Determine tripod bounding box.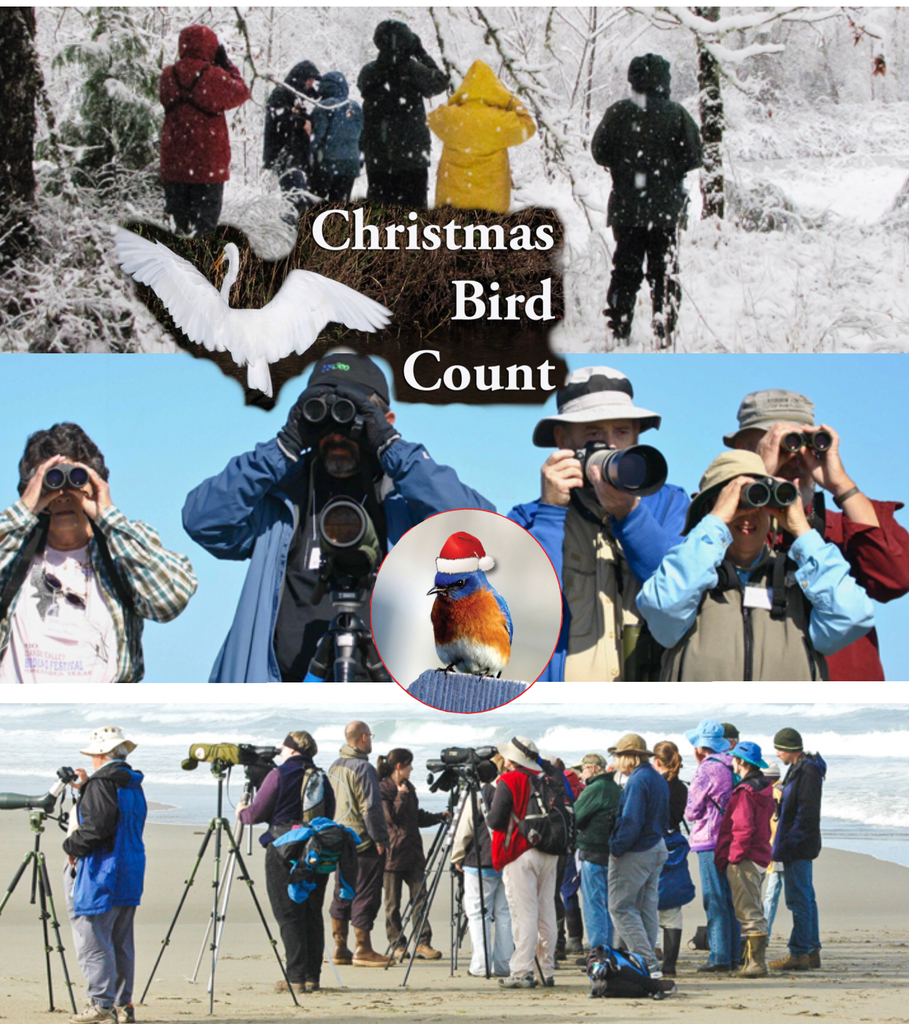
Determined: [0,808,81,1016].
